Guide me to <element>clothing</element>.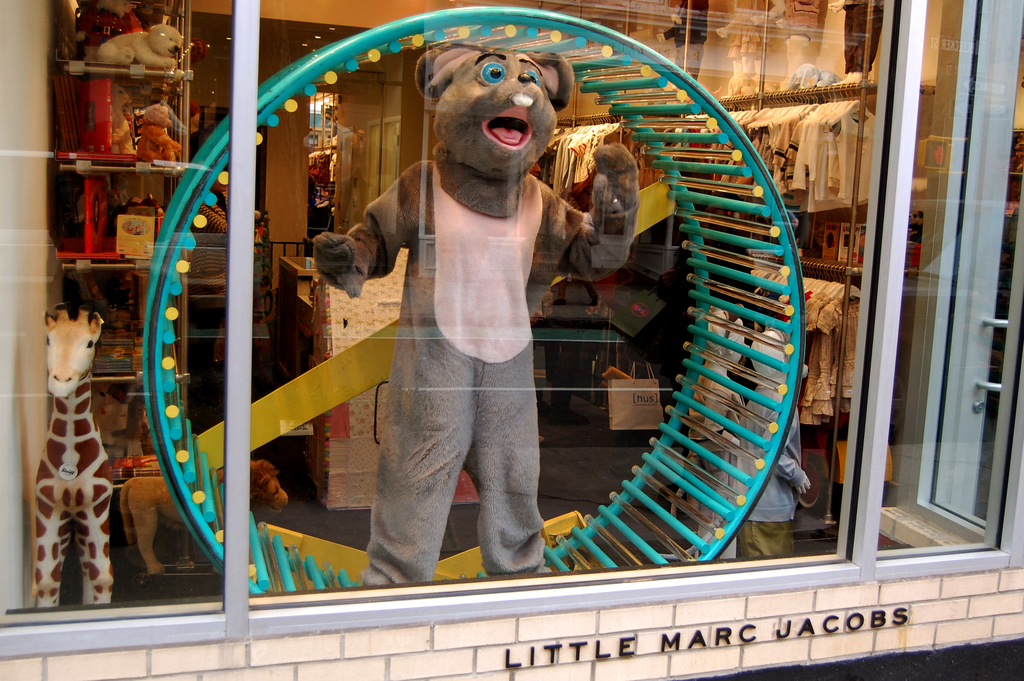
Guidance: region(312, 158, 639, 586).
